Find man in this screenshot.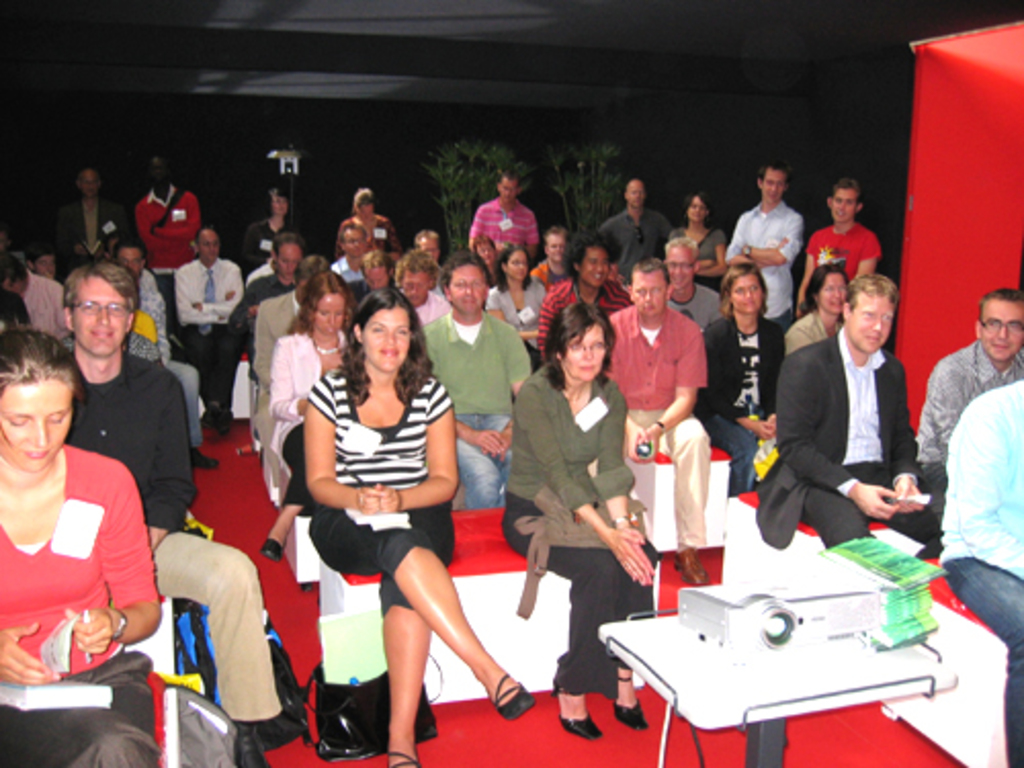
The bounding box for man is 426,258,535,502.
